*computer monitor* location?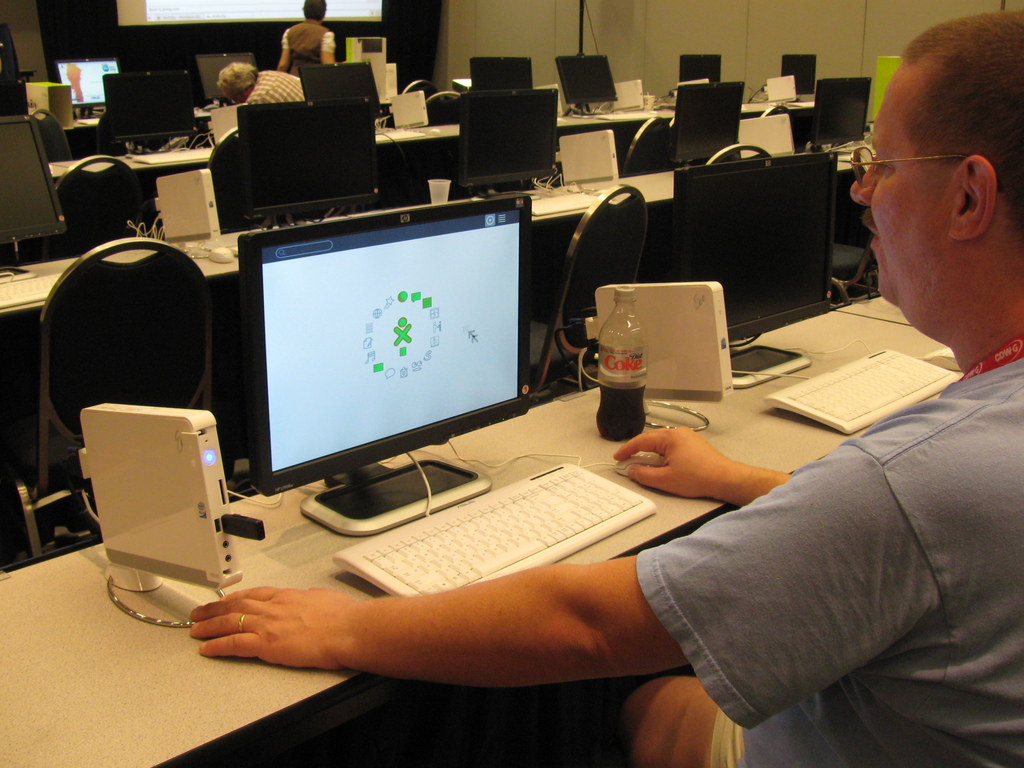
(left=51, top=54, right=120, bottom=119)
